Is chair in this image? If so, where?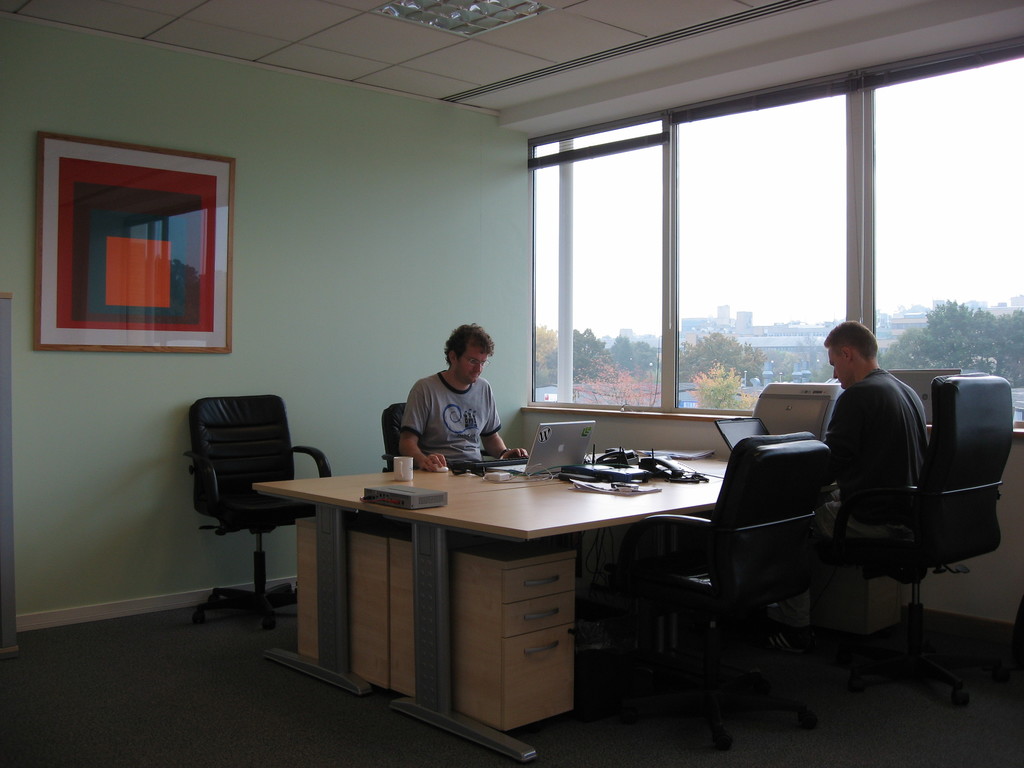
Yes, at x1=378, y1=402, x2=505, y2=474.
